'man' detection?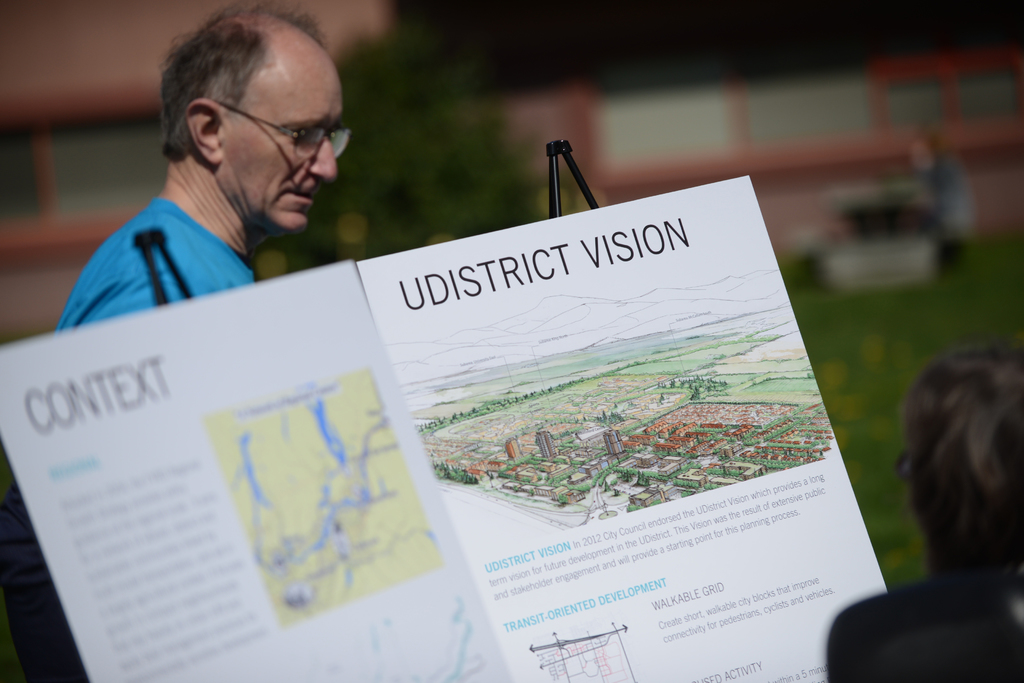
box(40, 33, 397, 353)
